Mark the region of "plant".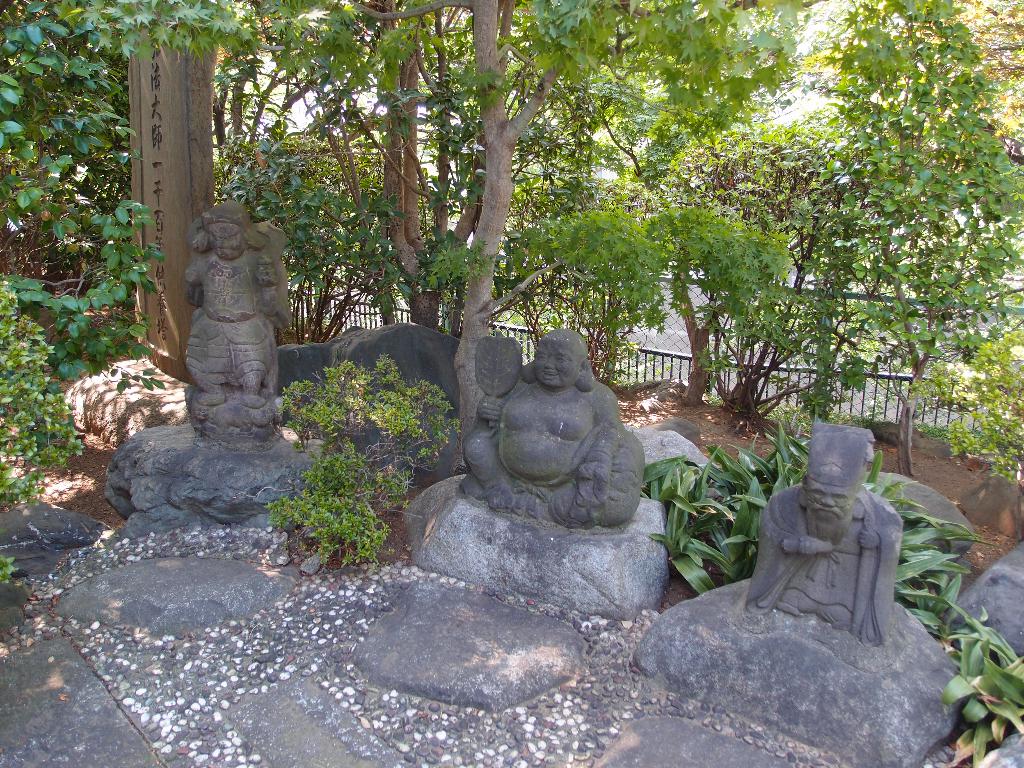
Region: x1=907 y1=312 x2=1023 y2=492.
